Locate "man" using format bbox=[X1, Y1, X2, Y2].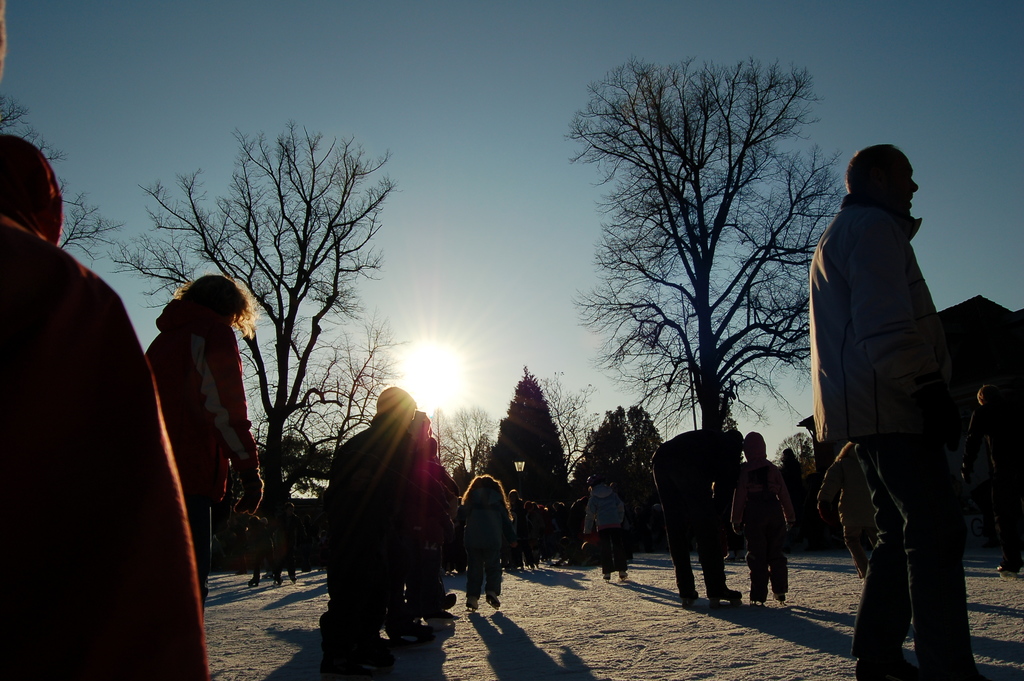
bbox=[647, 429, 743, 609].
